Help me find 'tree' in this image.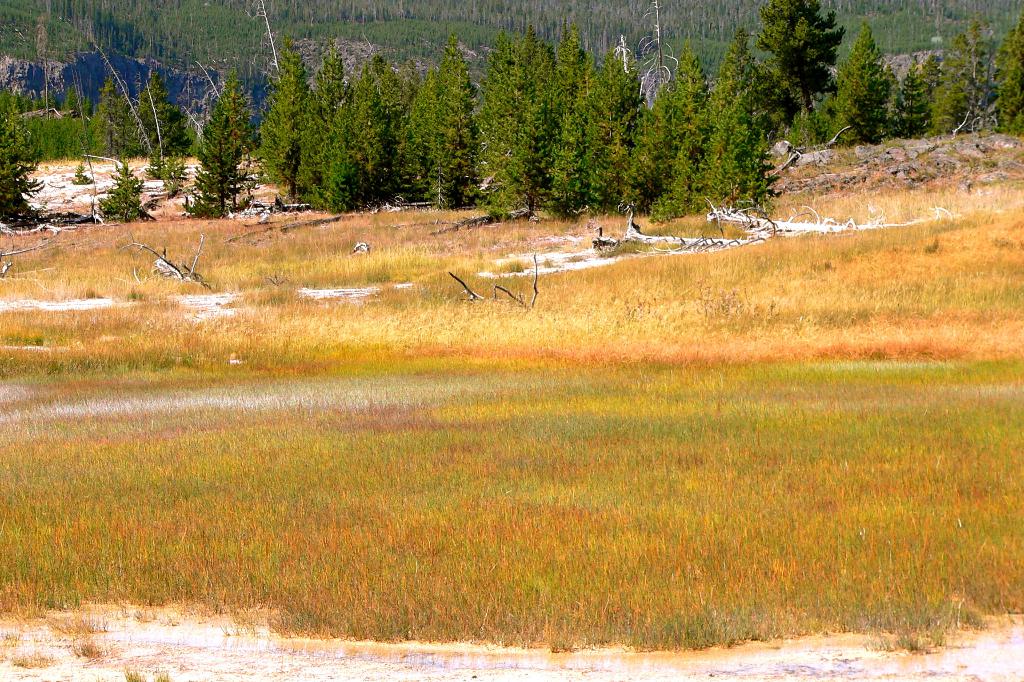
Found it: crop(296, 40, 340, 211).
